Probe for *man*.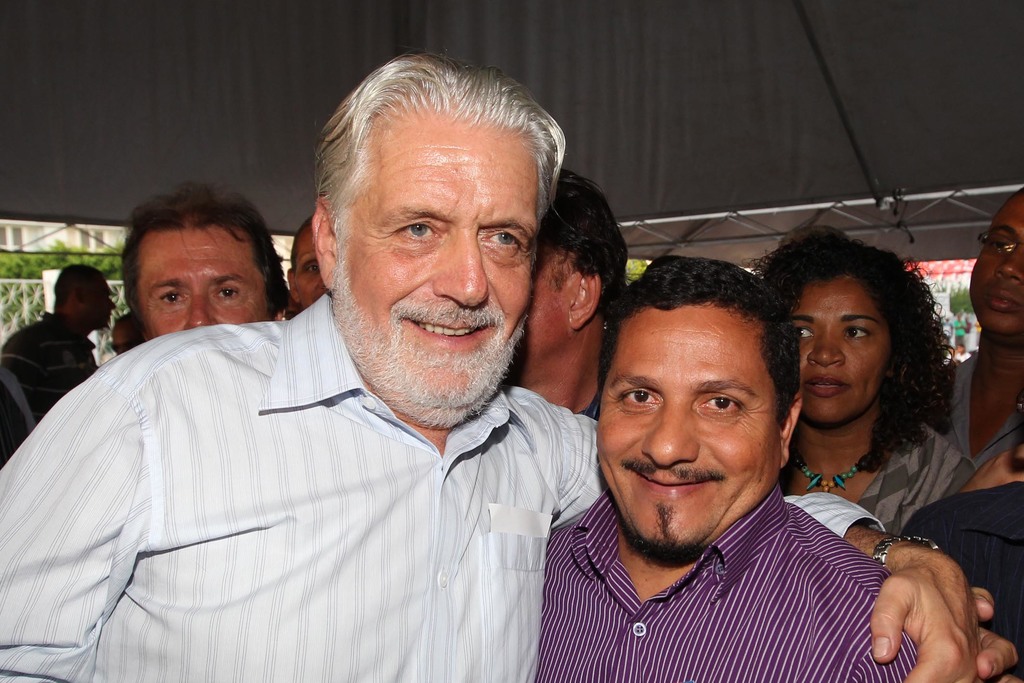
Probe result: bbox=(0, 259, 115, 465).
